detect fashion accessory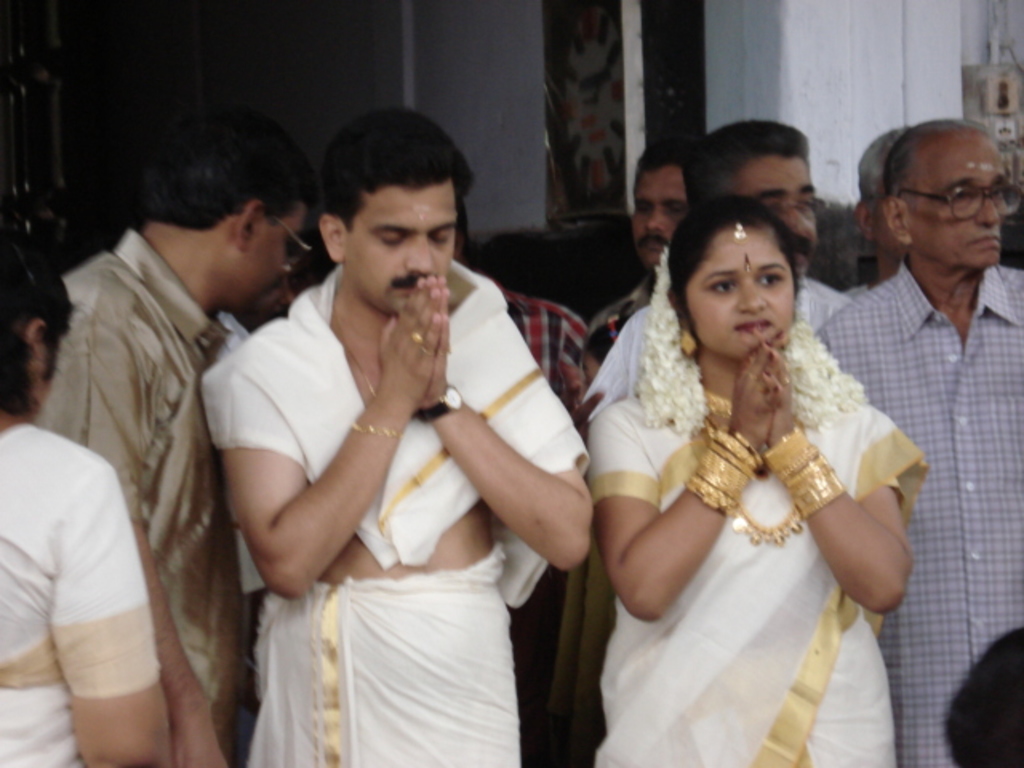
637,242,714,438
